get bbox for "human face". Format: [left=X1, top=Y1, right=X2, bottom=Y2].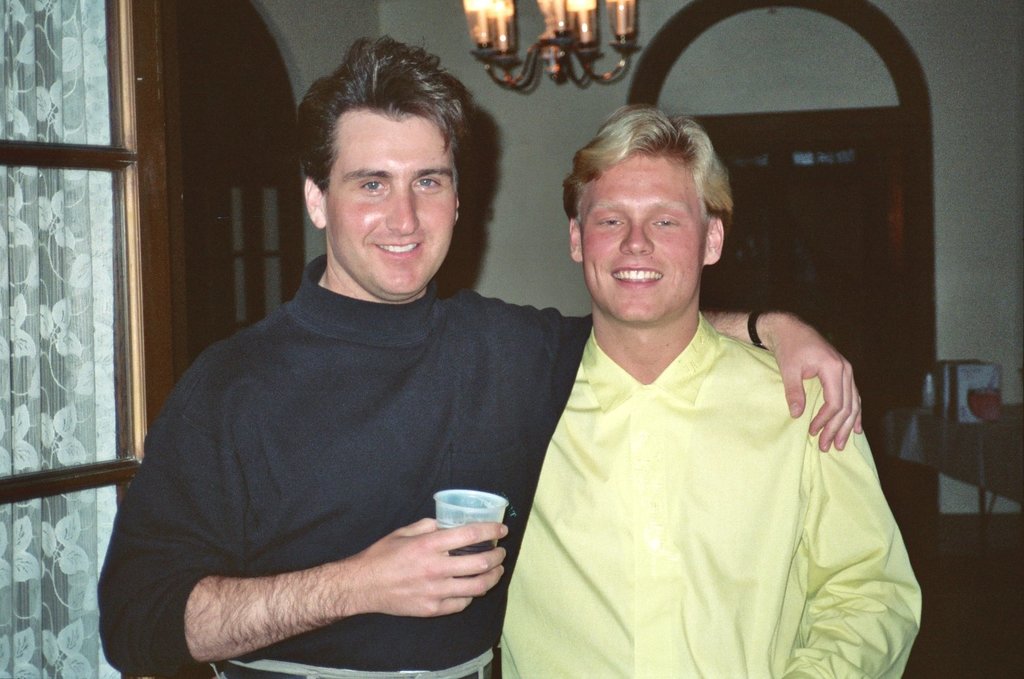
[left=323, top=108, right=457, bottom=296].
